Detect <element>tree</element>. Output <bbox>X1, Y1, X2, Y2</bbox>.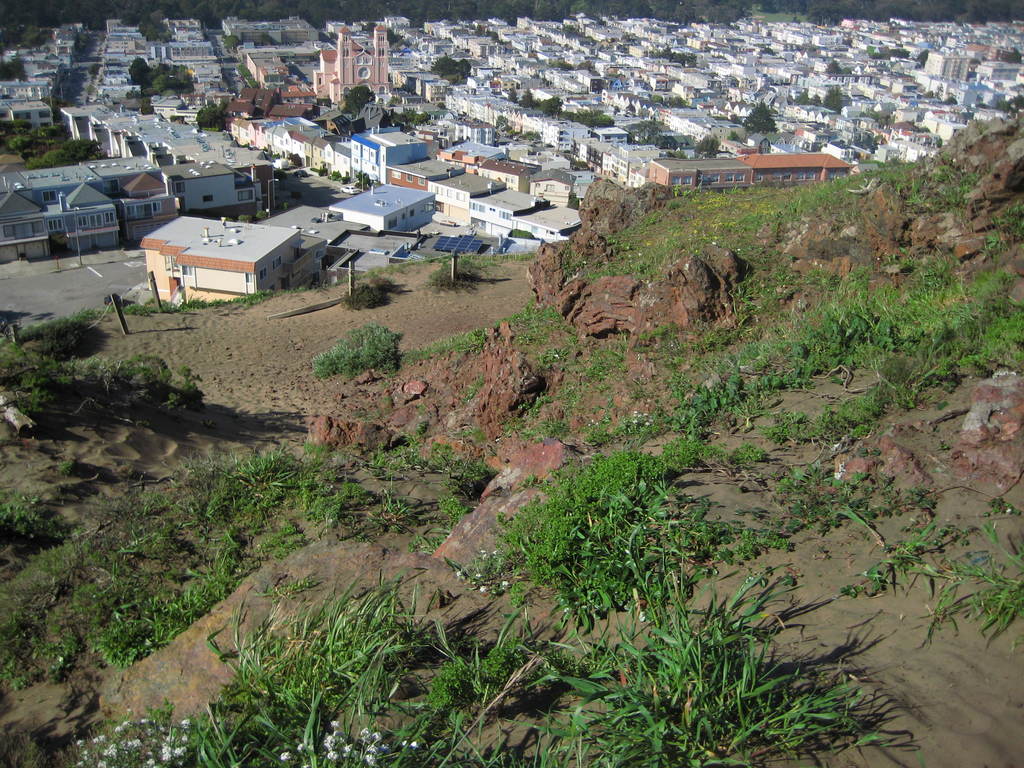
<bbox>225, 35, 239, 49</bbox>.
